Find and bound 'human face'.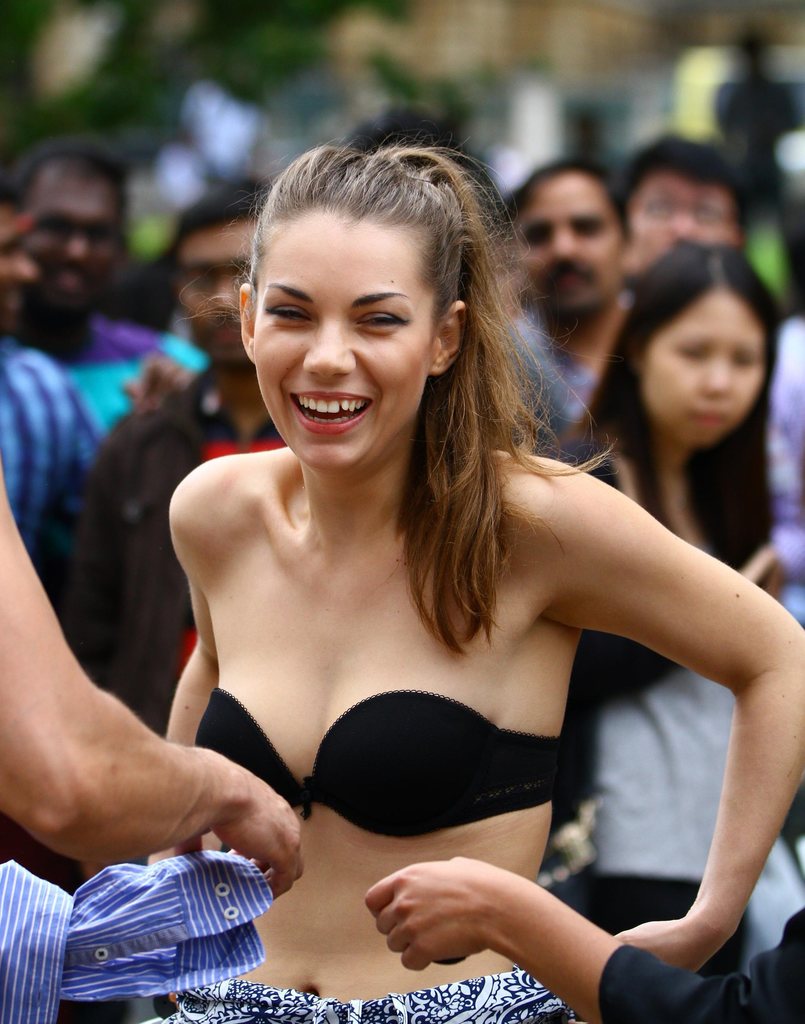
Bound: Rect(256, 204, 438, 473).
